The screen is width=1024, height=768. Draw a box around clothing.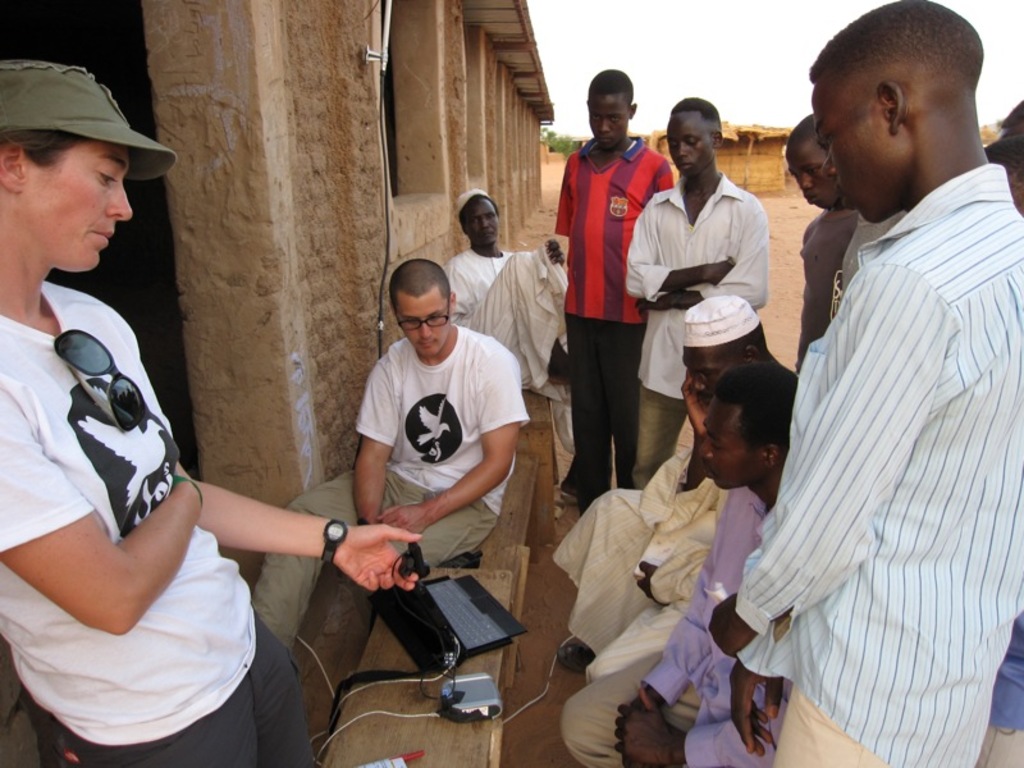
246:317:524:648.
